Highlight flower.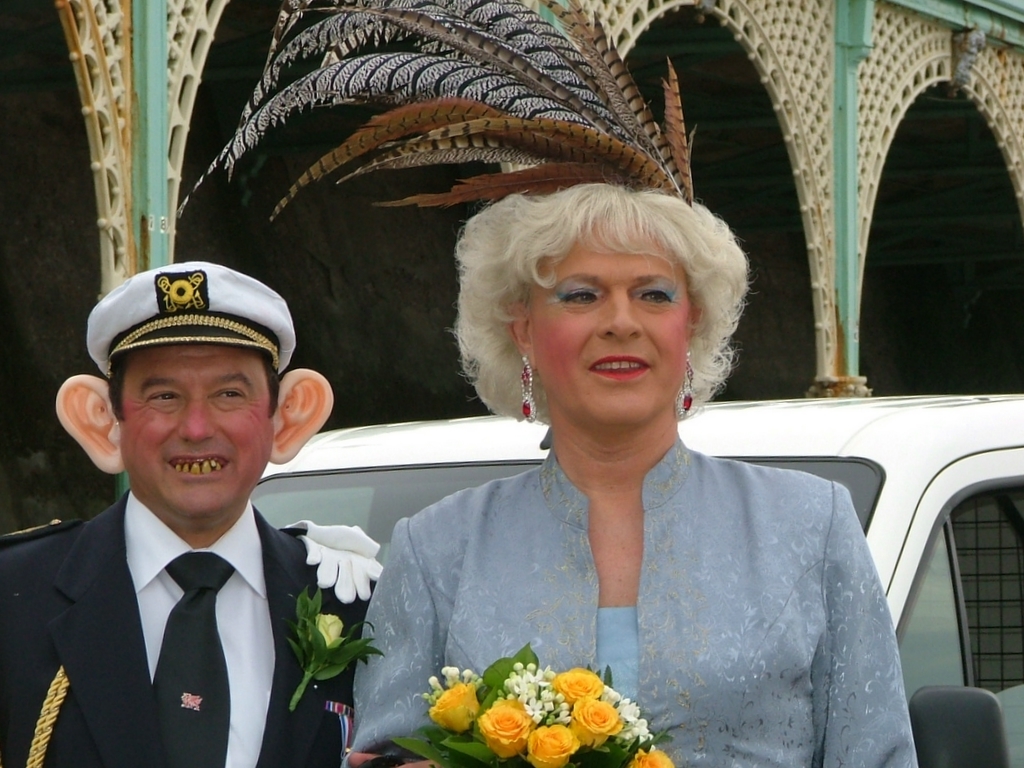
Highlighted region: select_region(311, 603, 342, 655).
